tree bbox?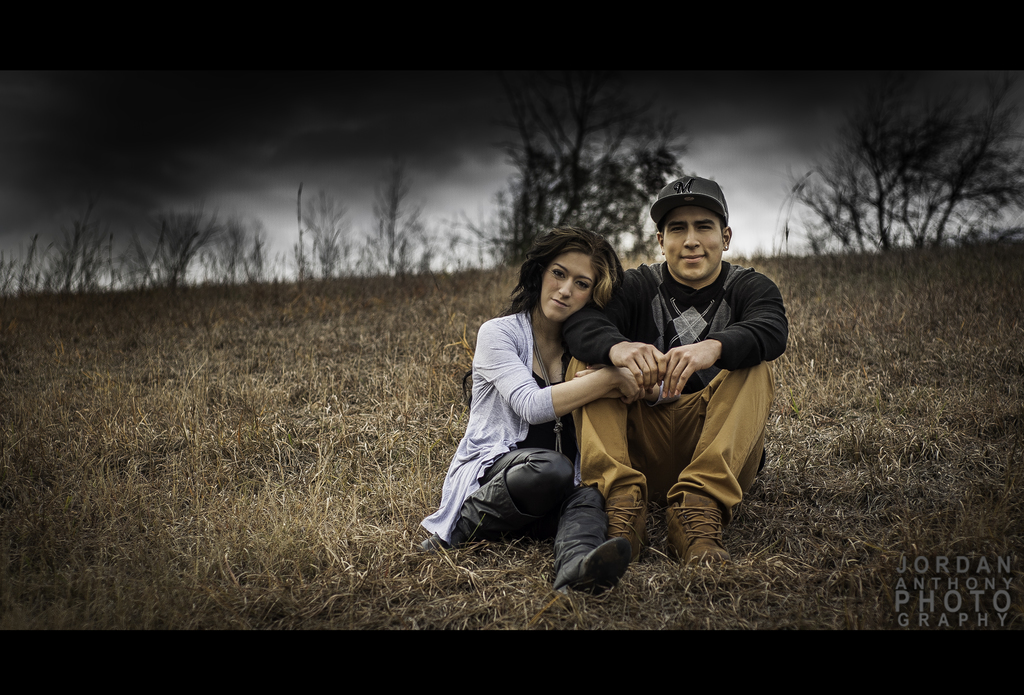
<region>805, 62, 1023, 253</region>
